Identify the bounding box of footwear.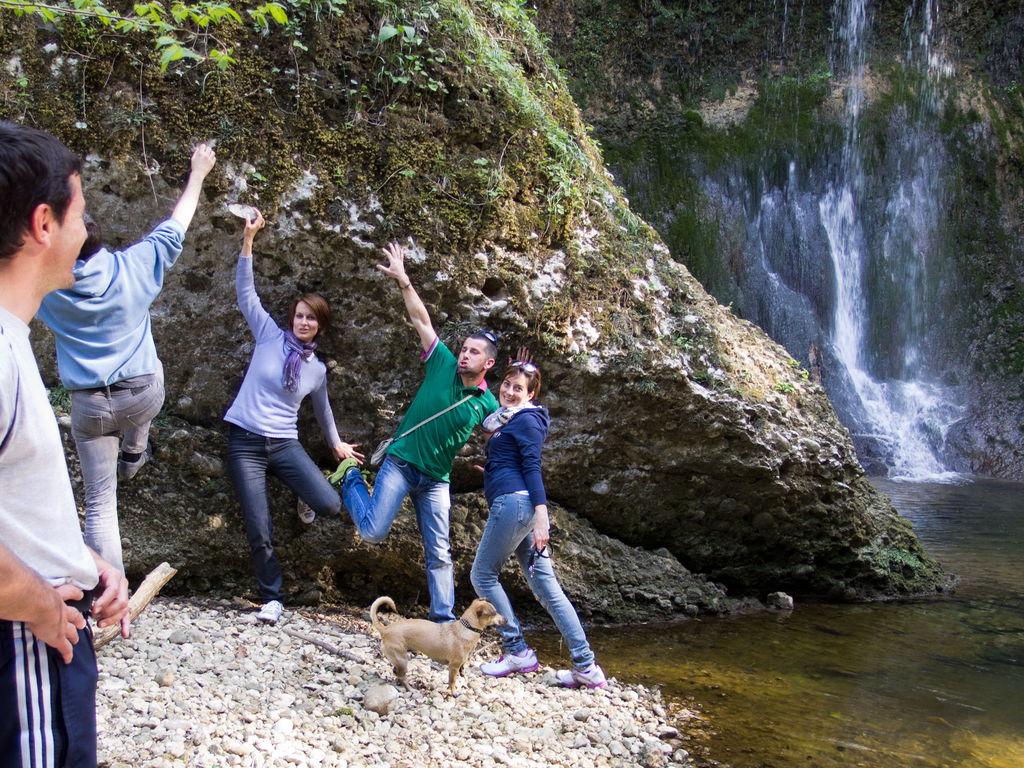
(254,602,284,627).
